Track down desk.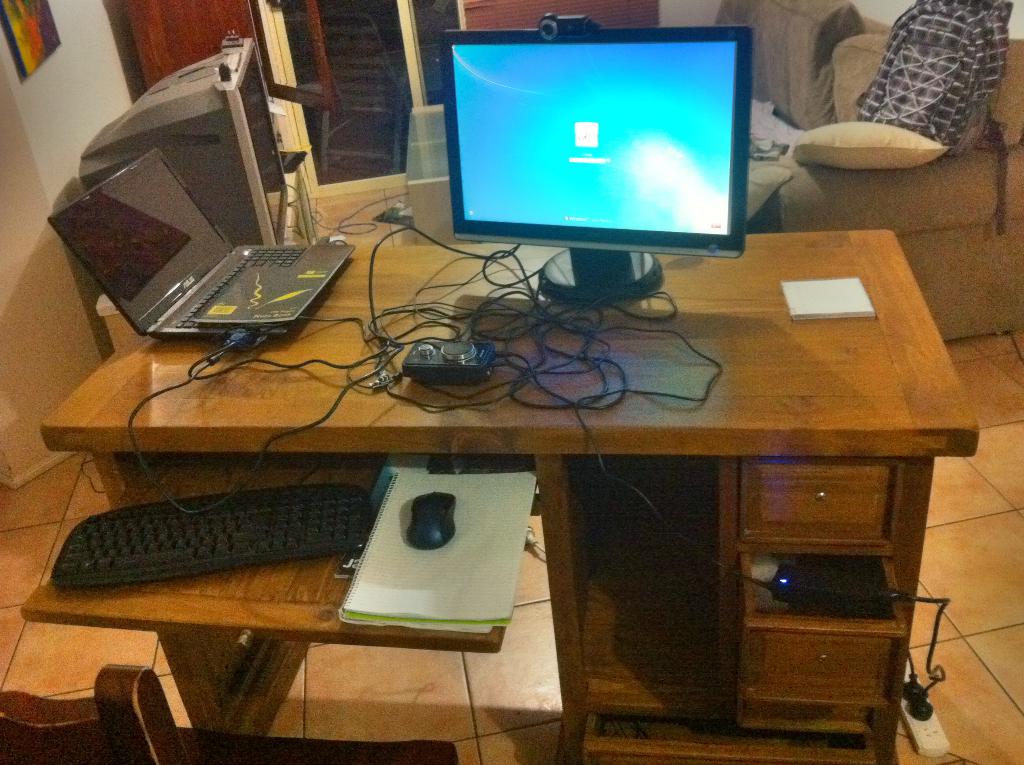
Tracked to [17, 161, 989, 744].
